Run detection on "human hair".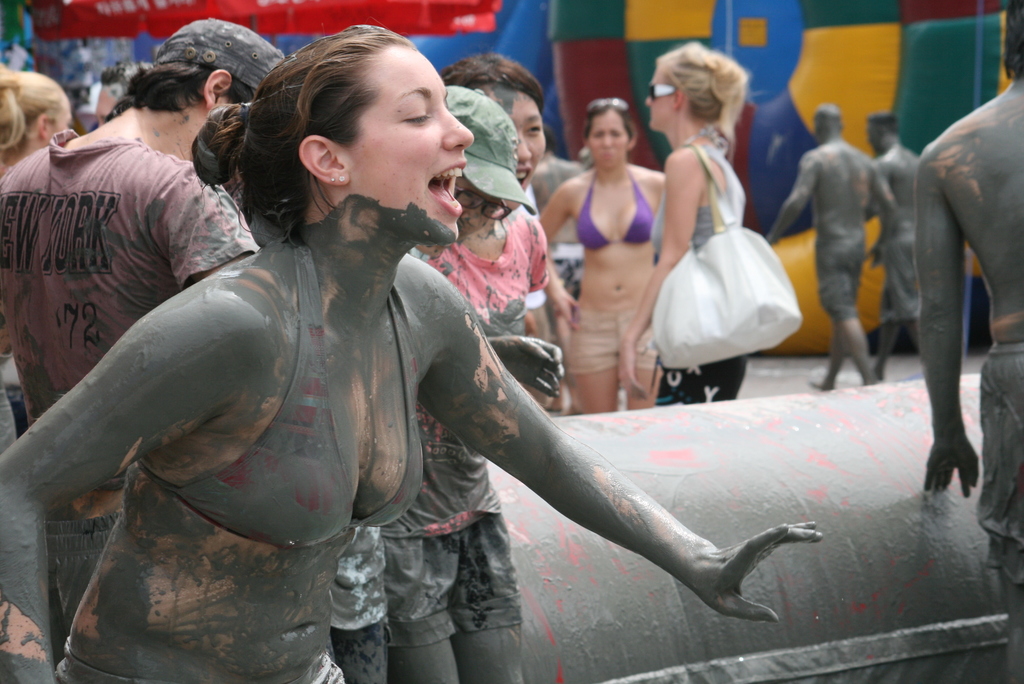
Result: (584,99,634,136).
